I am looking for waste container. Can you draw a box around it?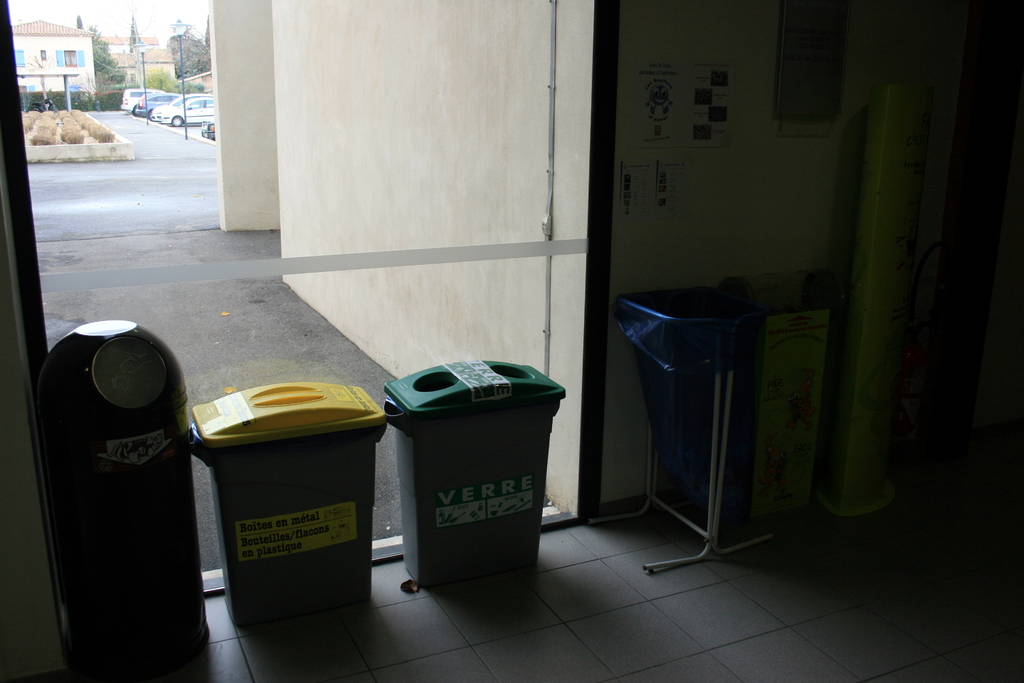
Sure, the bounding box is <bbox>383, 356, 581, 586</bbox>.
